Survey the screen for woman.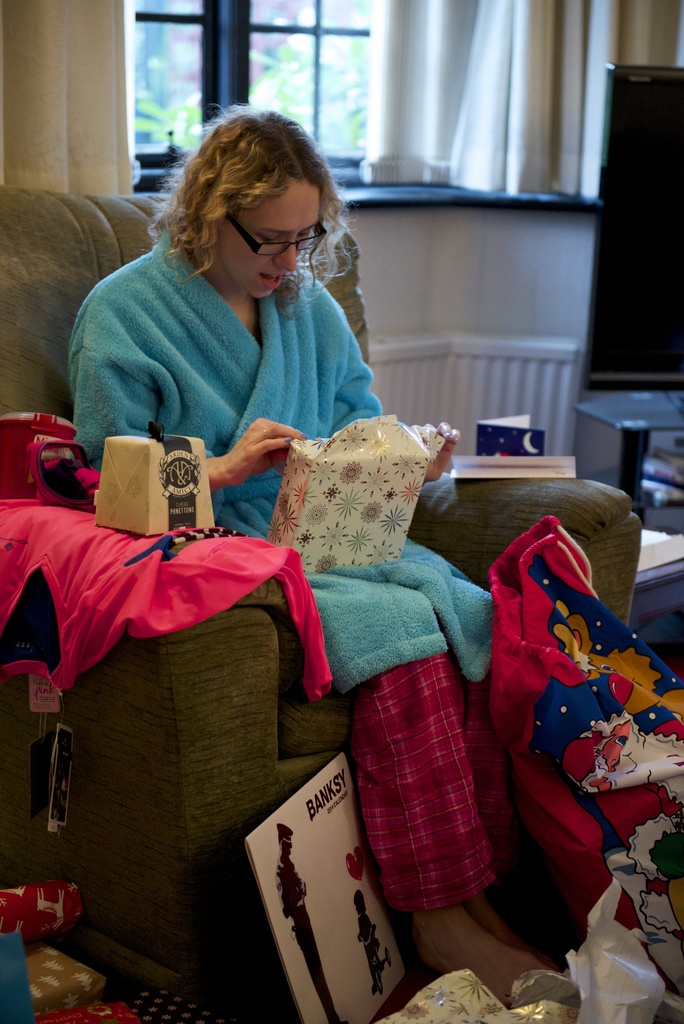
Survey found: {"left": 66, "top": 122, "right": 449, "bottom": 954}.
